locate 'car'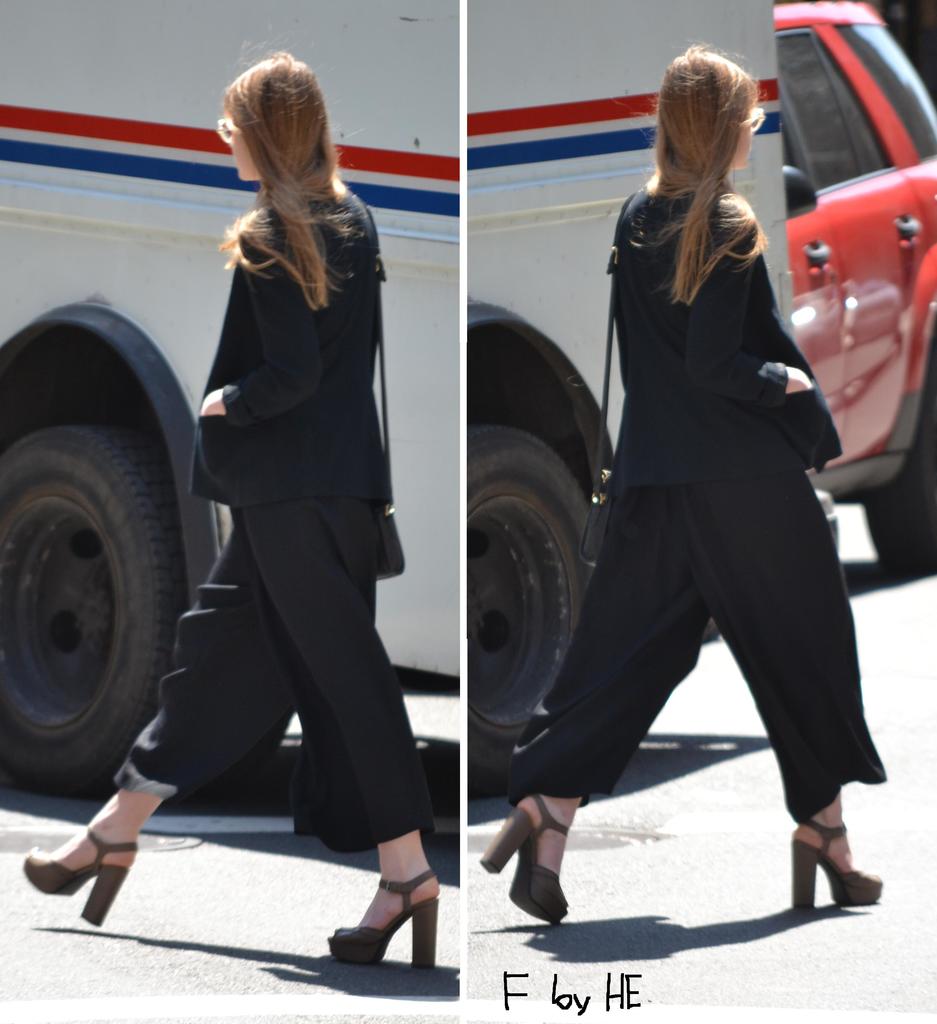
[771, 0, 936, 585]
